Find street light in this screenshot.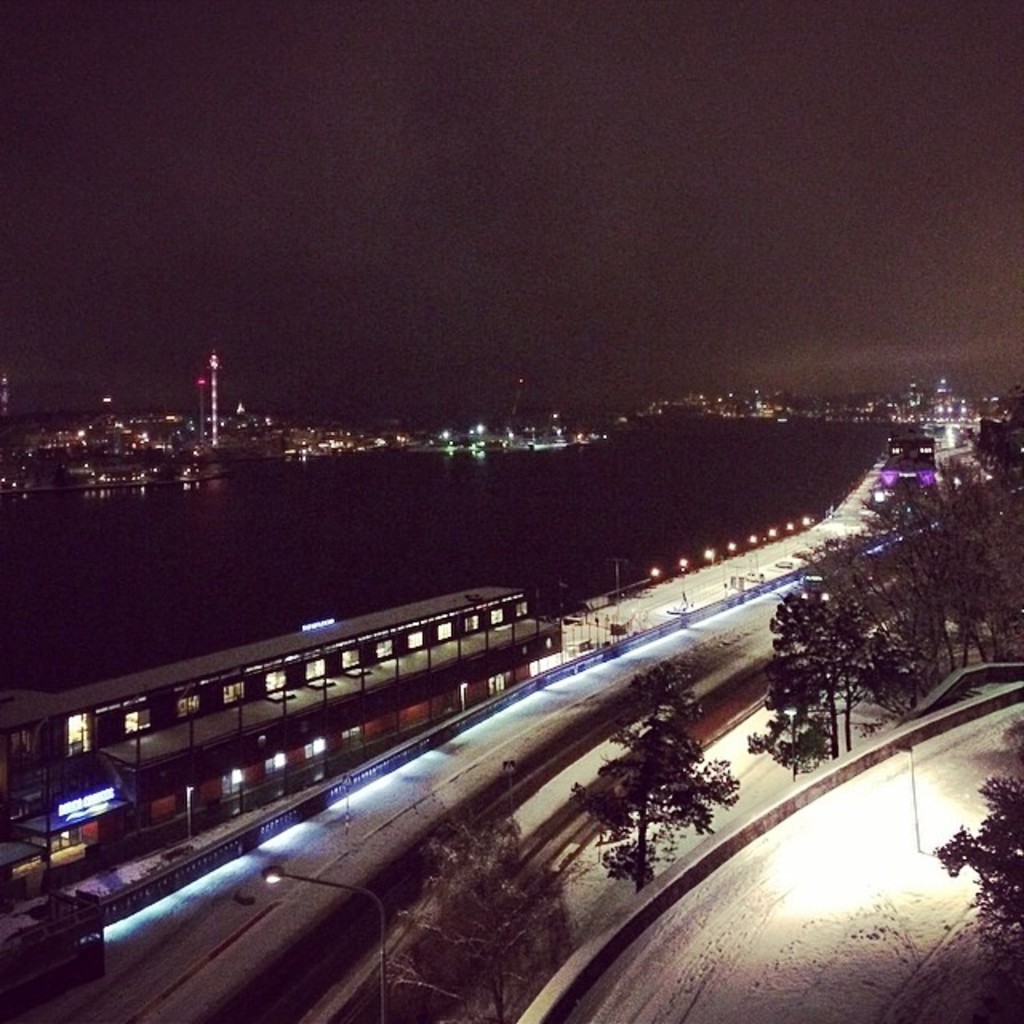
The bounding box for street light is box(254, 867, 394, 1022).
